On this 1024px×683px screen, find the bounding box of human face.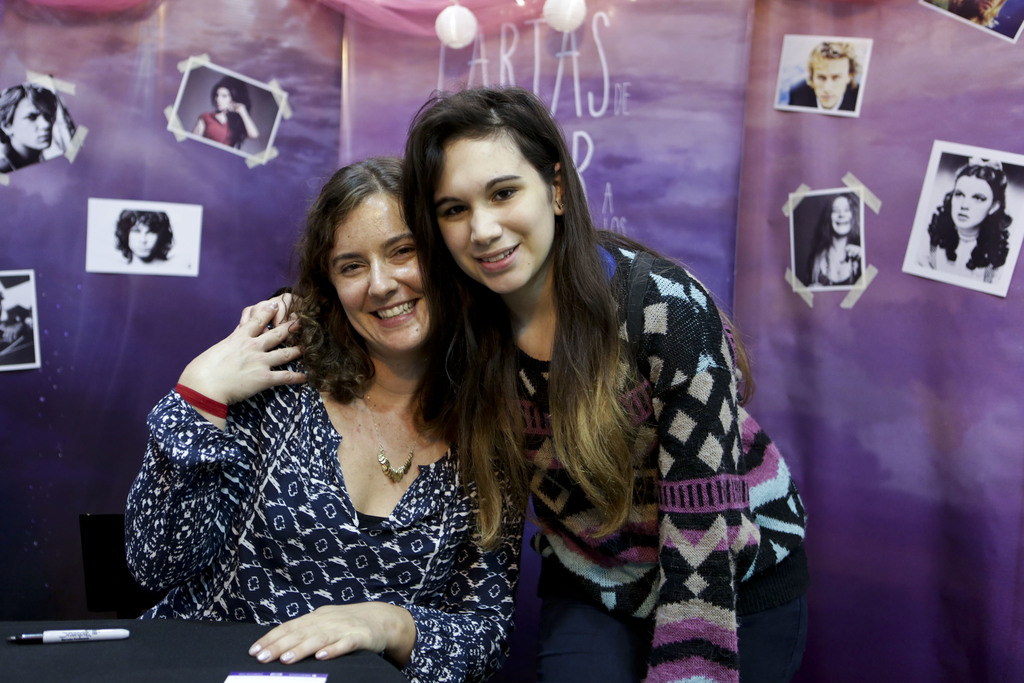
Bounding box: box=[9, 94, 52, 148].
